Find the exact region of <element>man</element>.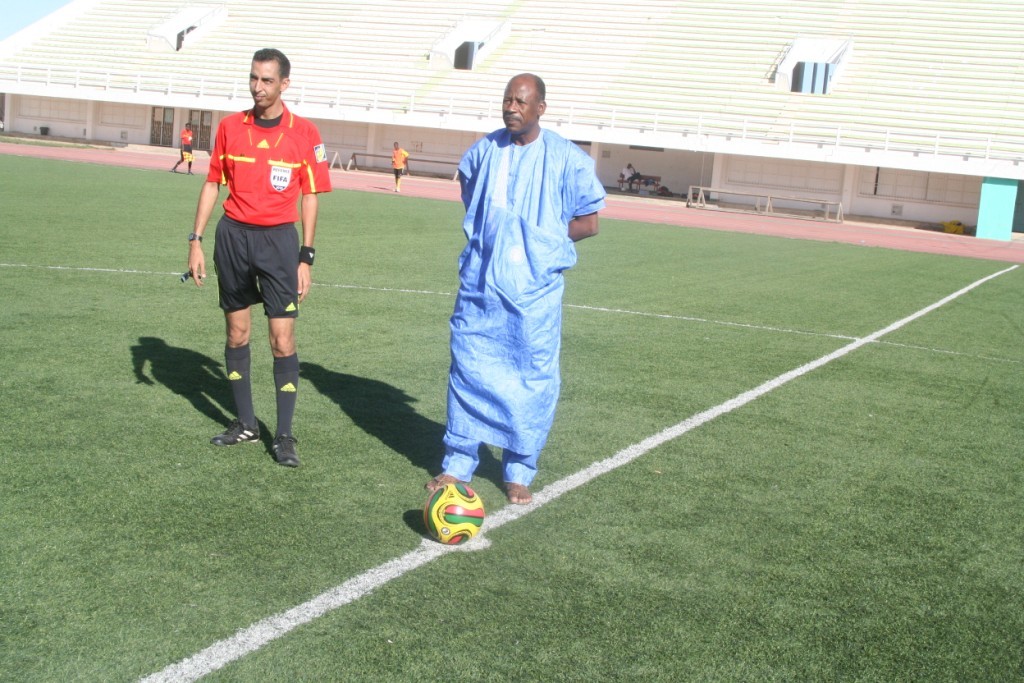
Exact region: box=[174, 122, 194, 176].
